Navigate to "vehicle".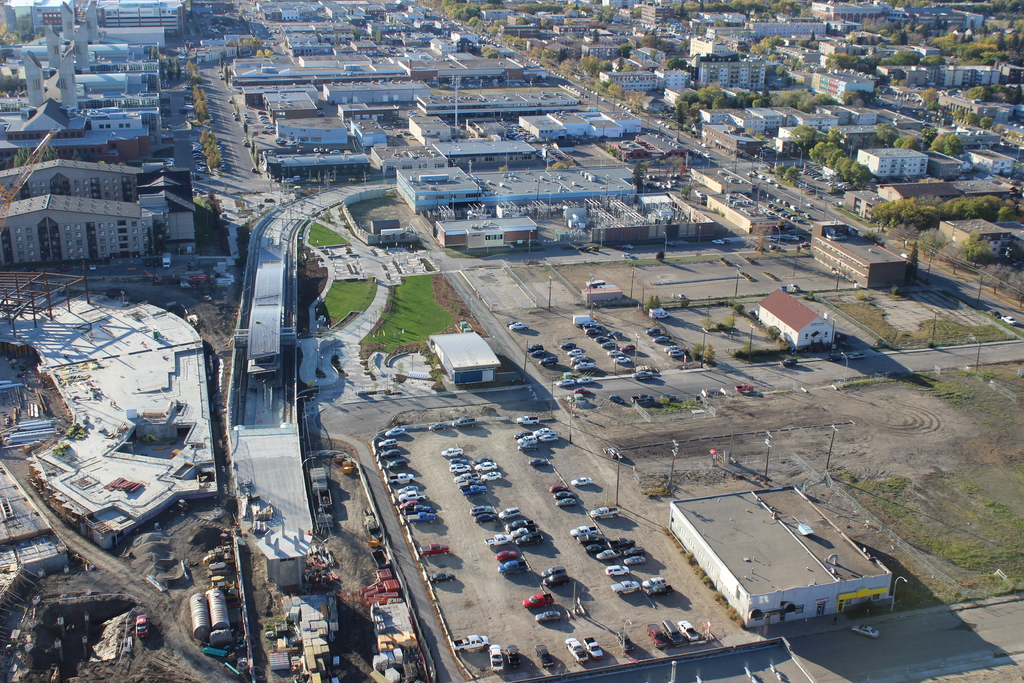
Navigation target: box=[530, 348, 546, 358].
